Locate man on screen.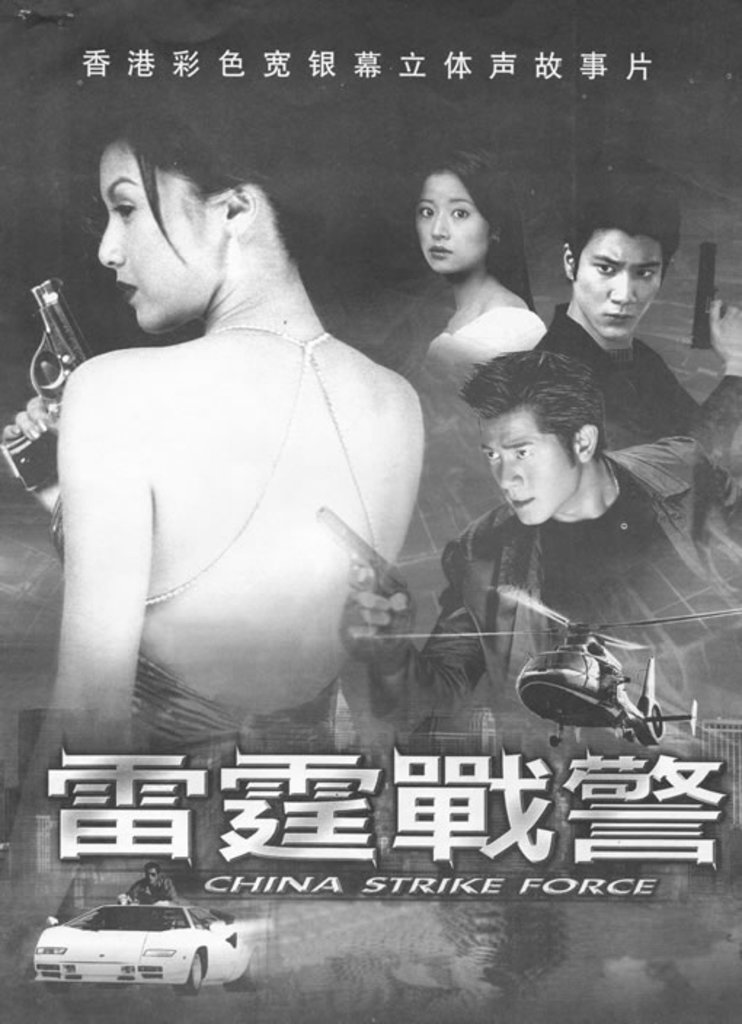
On screen at box(541, 183, 741, 428).
